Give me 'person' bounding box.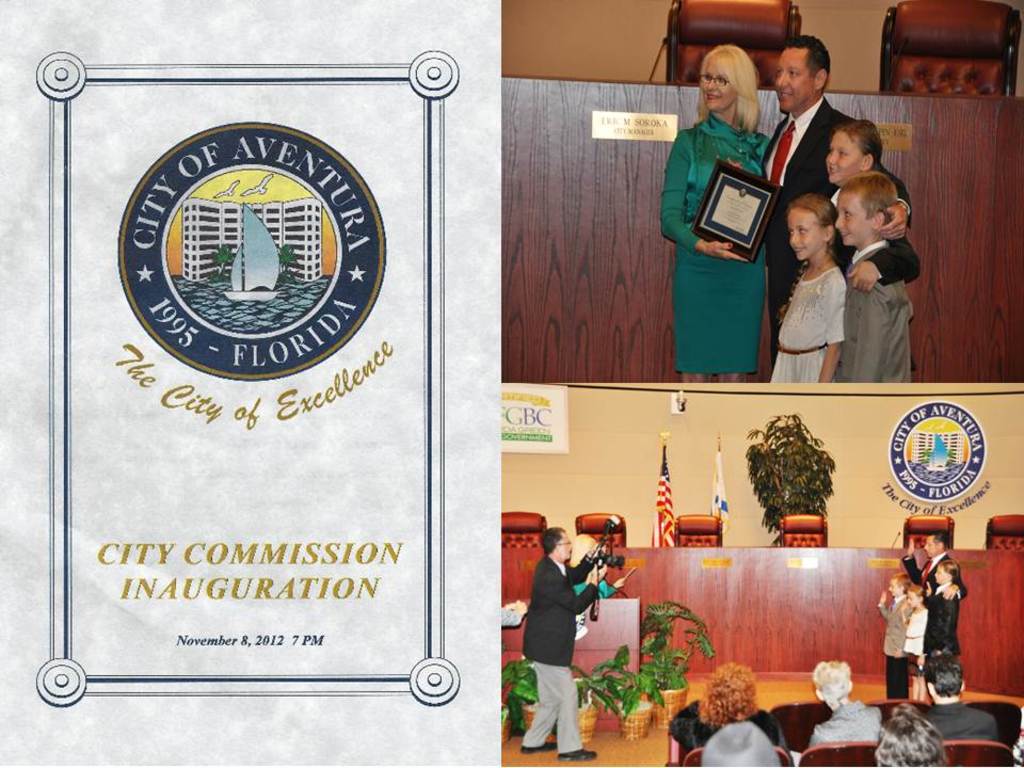
rect(765, 194, 850, 380).
